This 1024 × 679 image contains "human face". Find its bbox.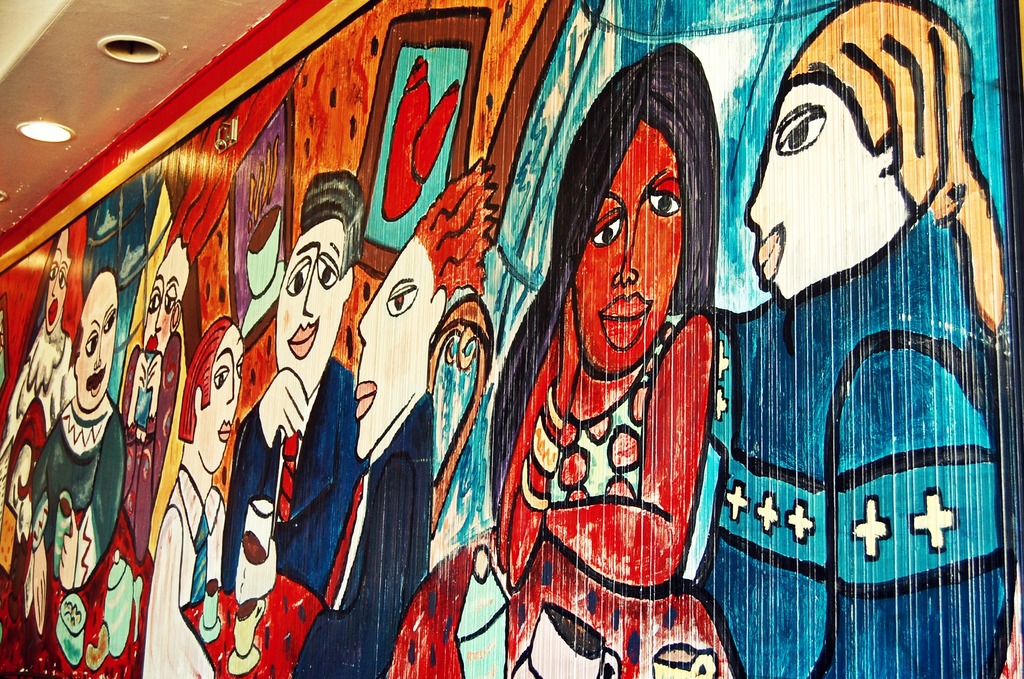
<box>145,261,174,357</box>.
